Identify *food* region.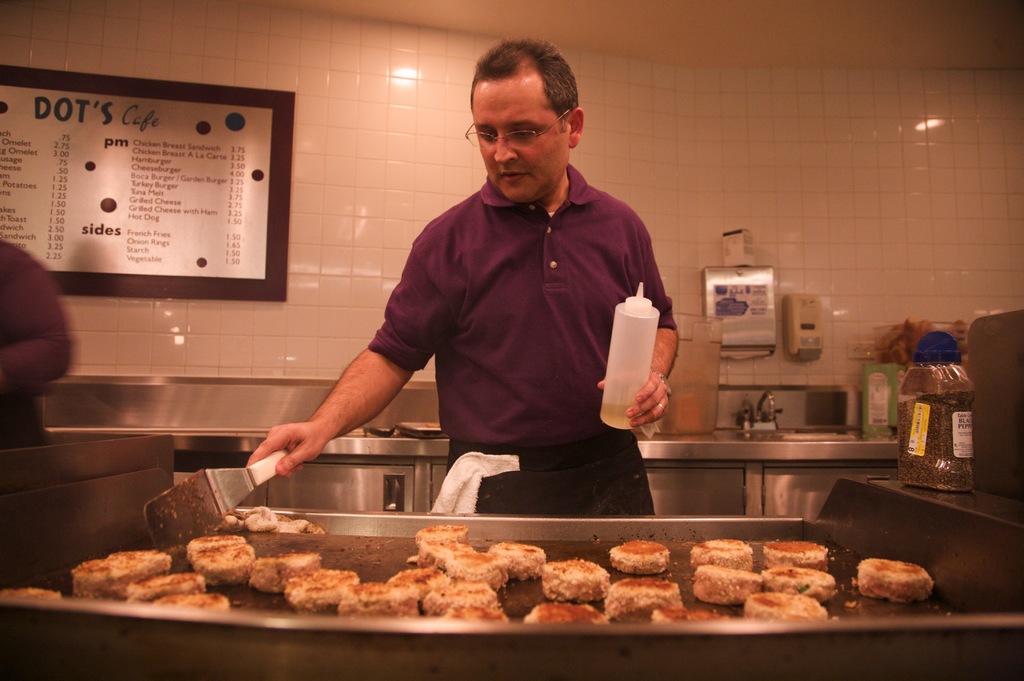
Region: rect(334, 568, 424, 614).
